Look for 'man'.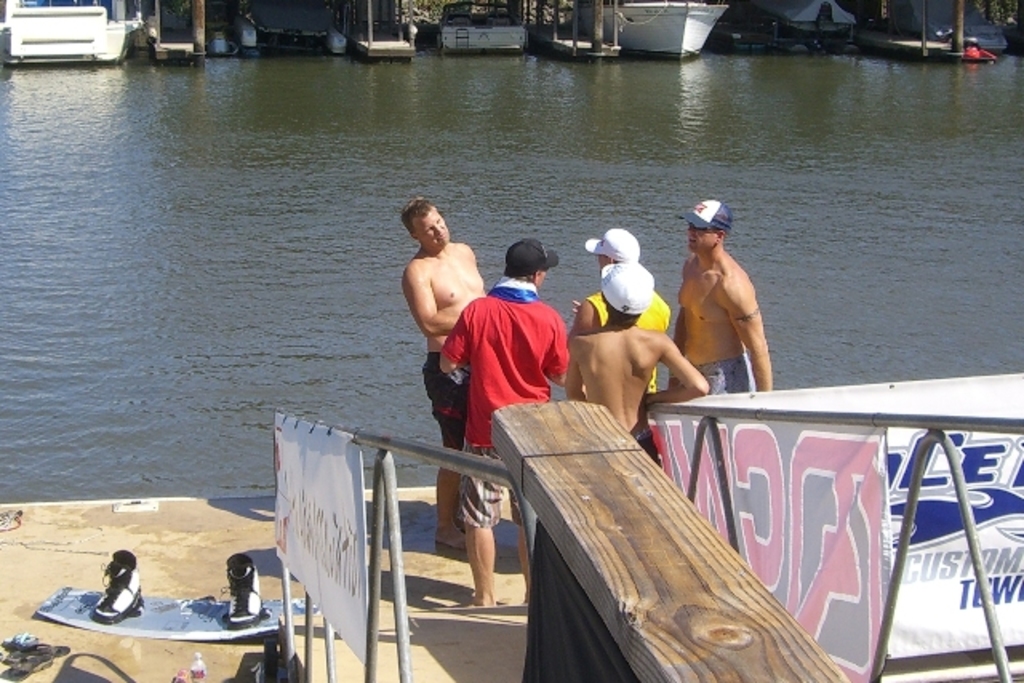
Found: 562/261/715/467.
